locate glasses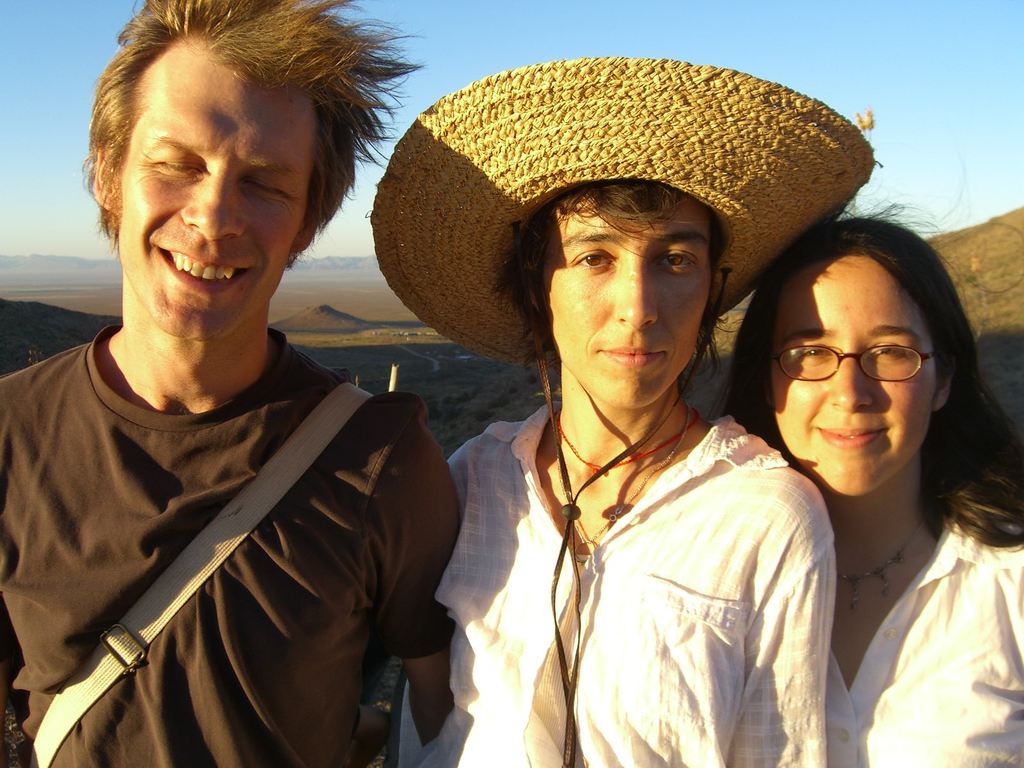
(x1=769, y1=340, x2=936, y2=384)
